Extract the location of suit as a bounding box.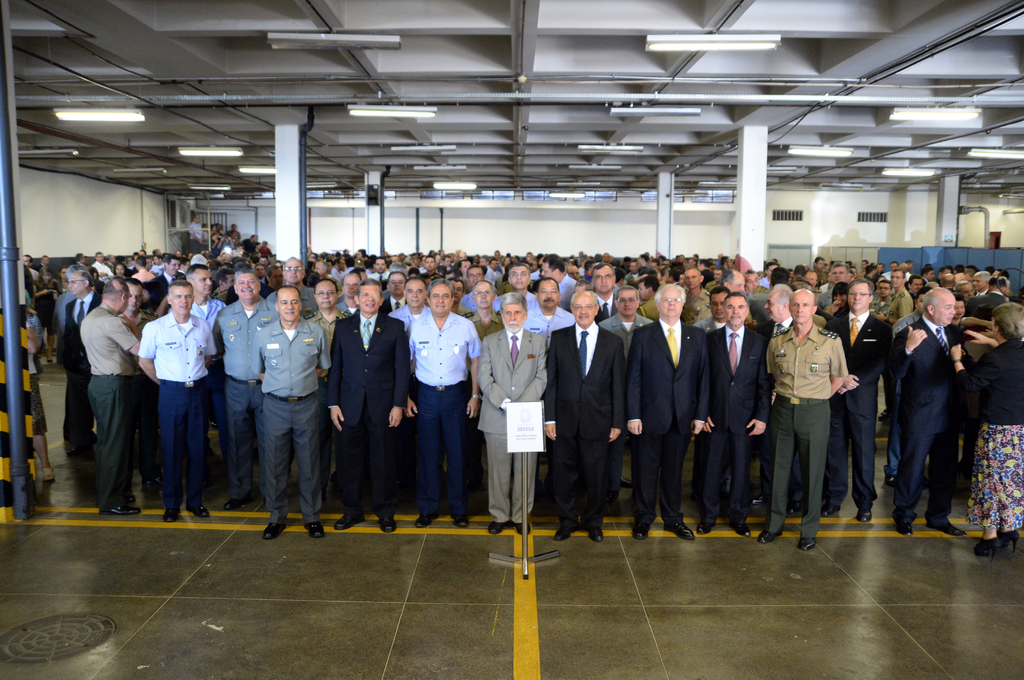
<bbox>825, 313, 892, 507</bbox>.
